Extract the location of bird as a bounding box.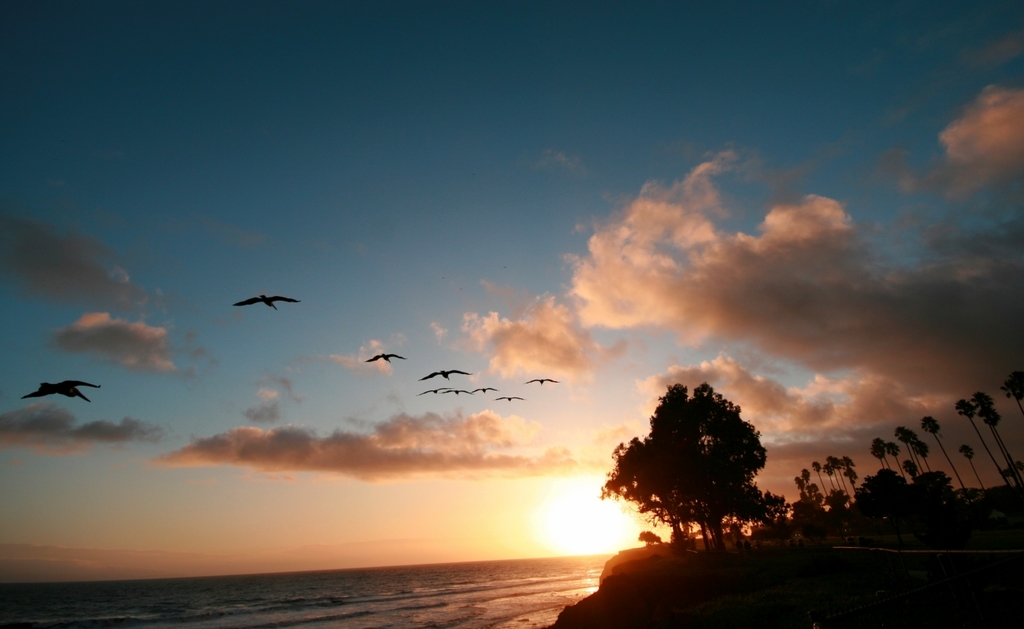
l=519, t=373, r=556, b=390.
